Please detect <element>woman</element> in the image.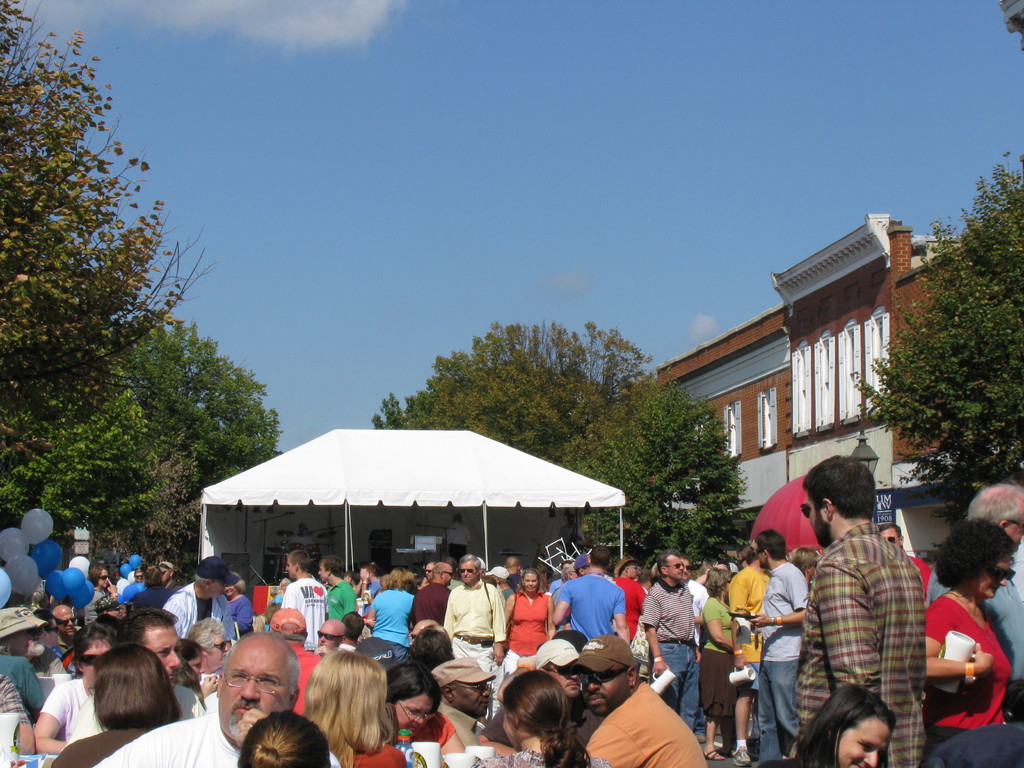
crop(52, 643, 180, 767).
